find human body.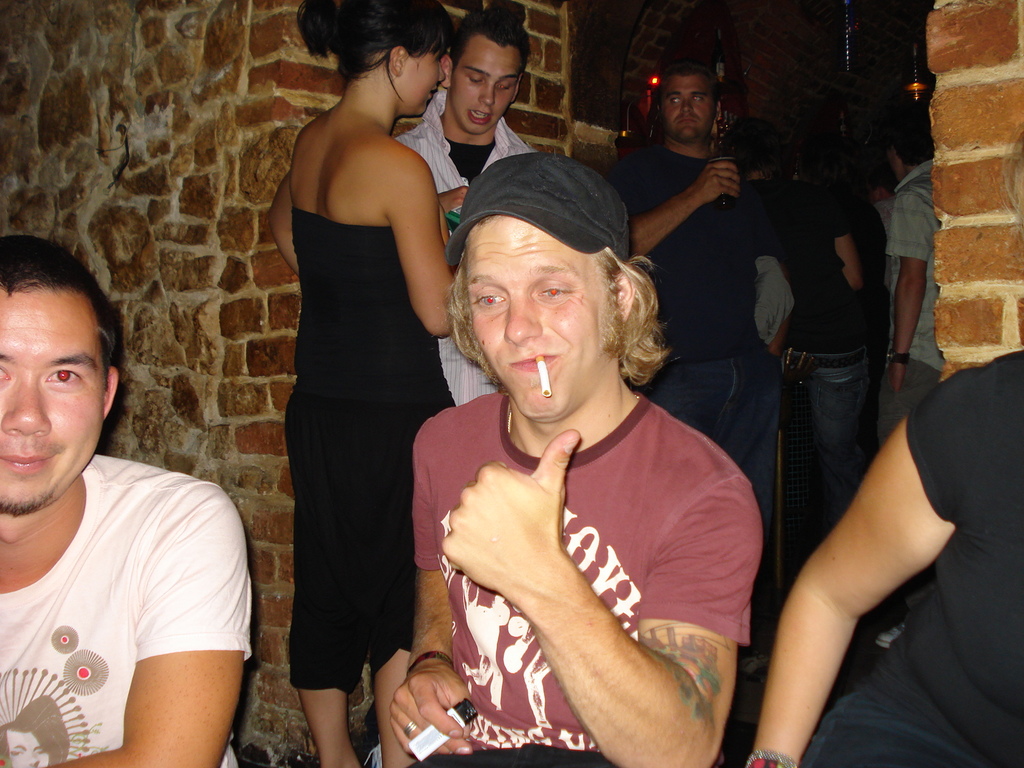
(599,28,759,712).
